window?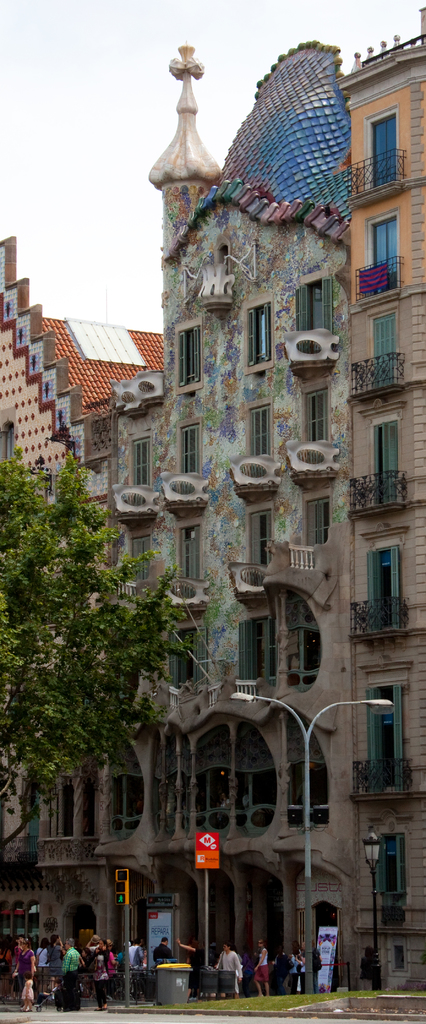
pyautogui.locateOnScreen(126, 439, 156, 490)
